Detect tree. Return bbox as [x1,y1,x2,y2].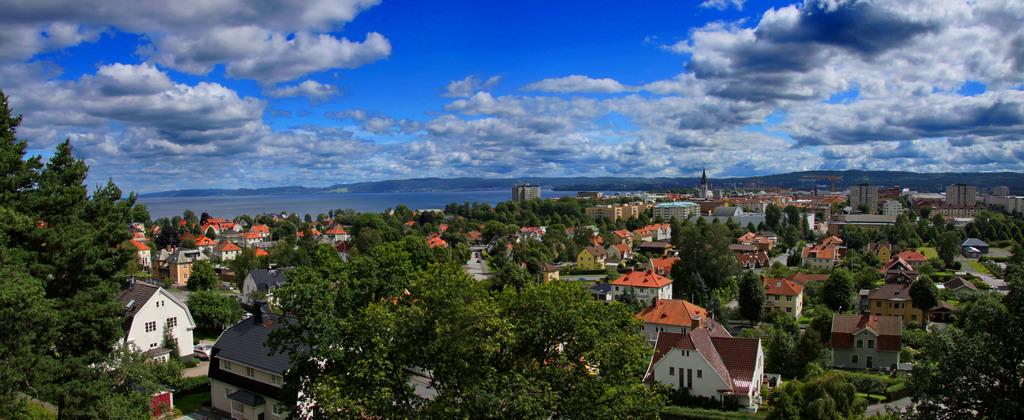
[786,204,800,232].
